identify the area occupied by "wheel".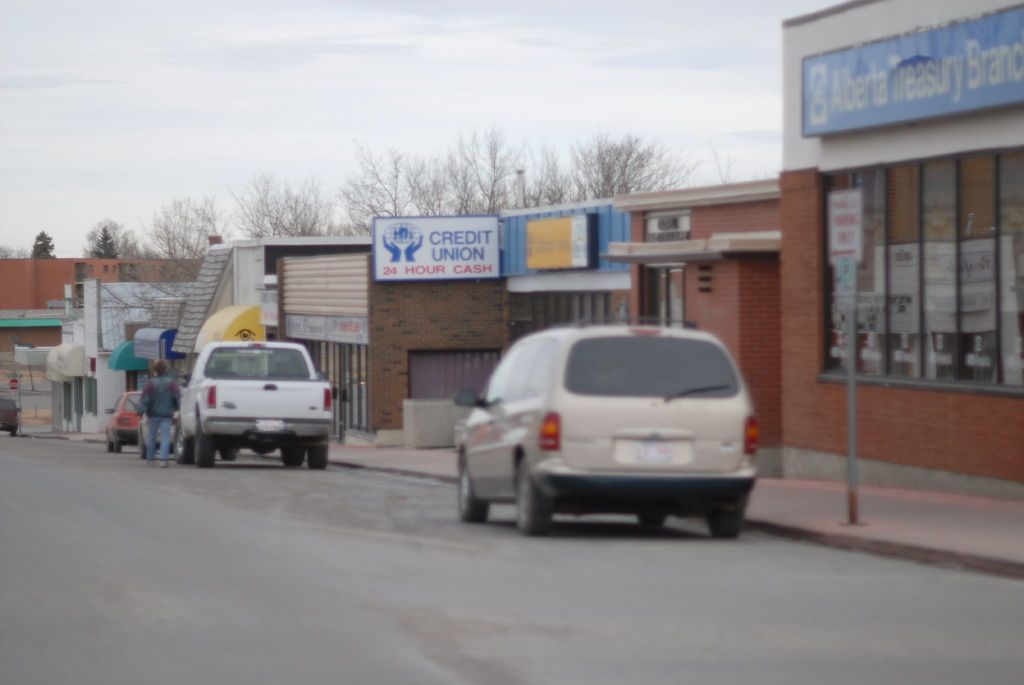
Area: 199:435:220:467.
